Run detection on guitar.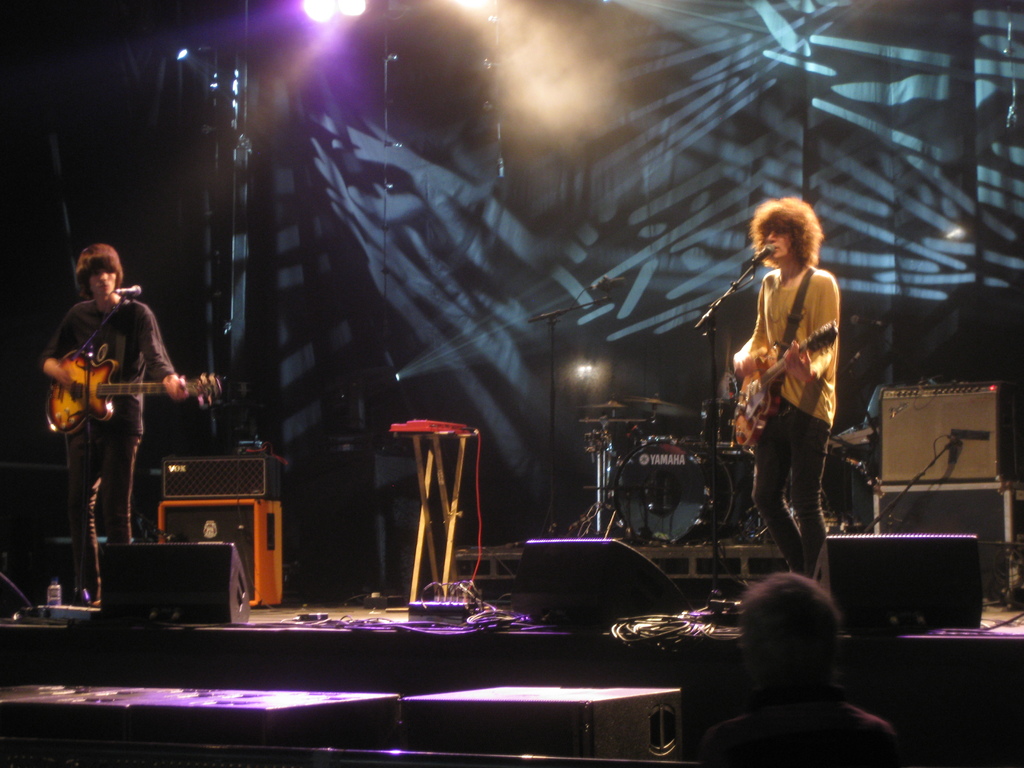
Result: x1=720 y1=318 x2=844 y2=449.
